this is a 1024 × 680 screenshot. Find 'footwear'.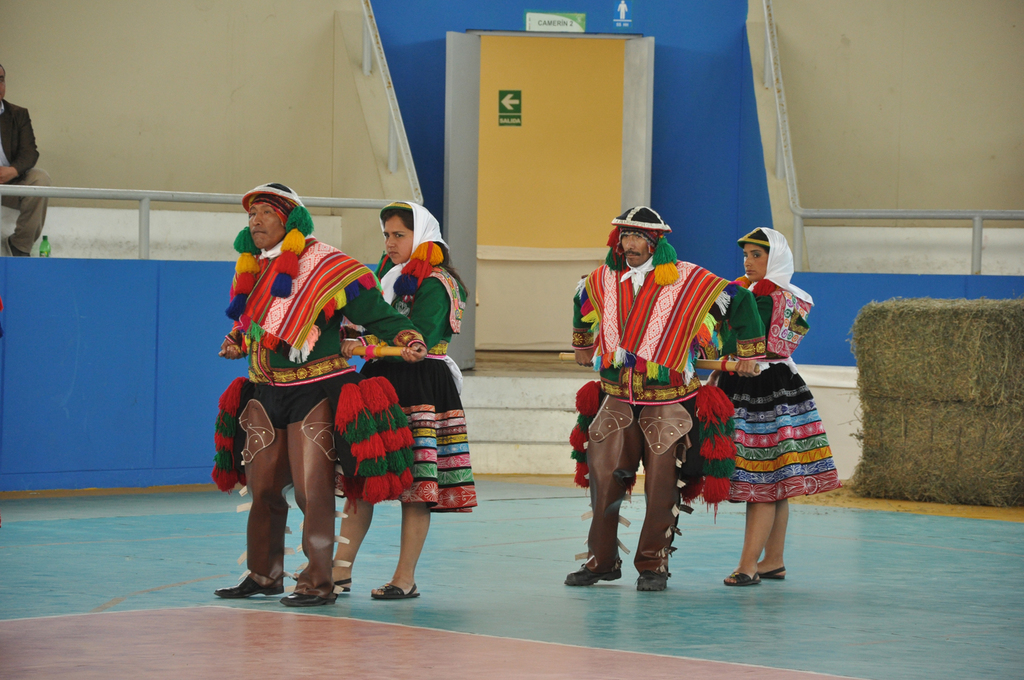
Bounding box: box(330, 572, 352, 592).
